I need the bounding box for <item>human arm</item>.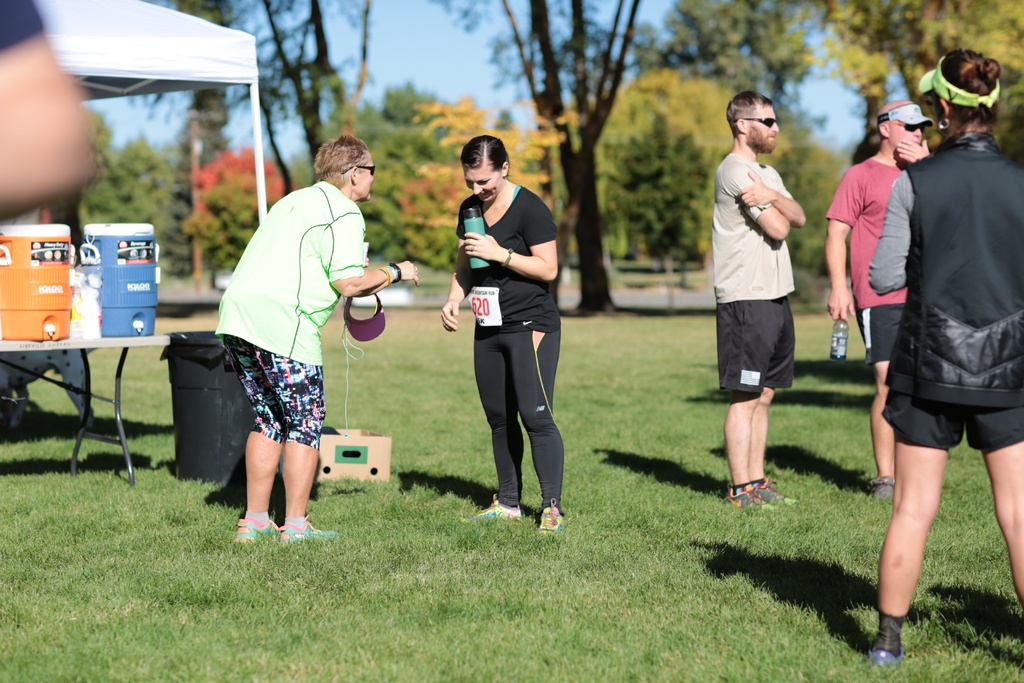
Here it is: {"x1": 825, "y1": 169, "x2": 865, "y2": 318}.
